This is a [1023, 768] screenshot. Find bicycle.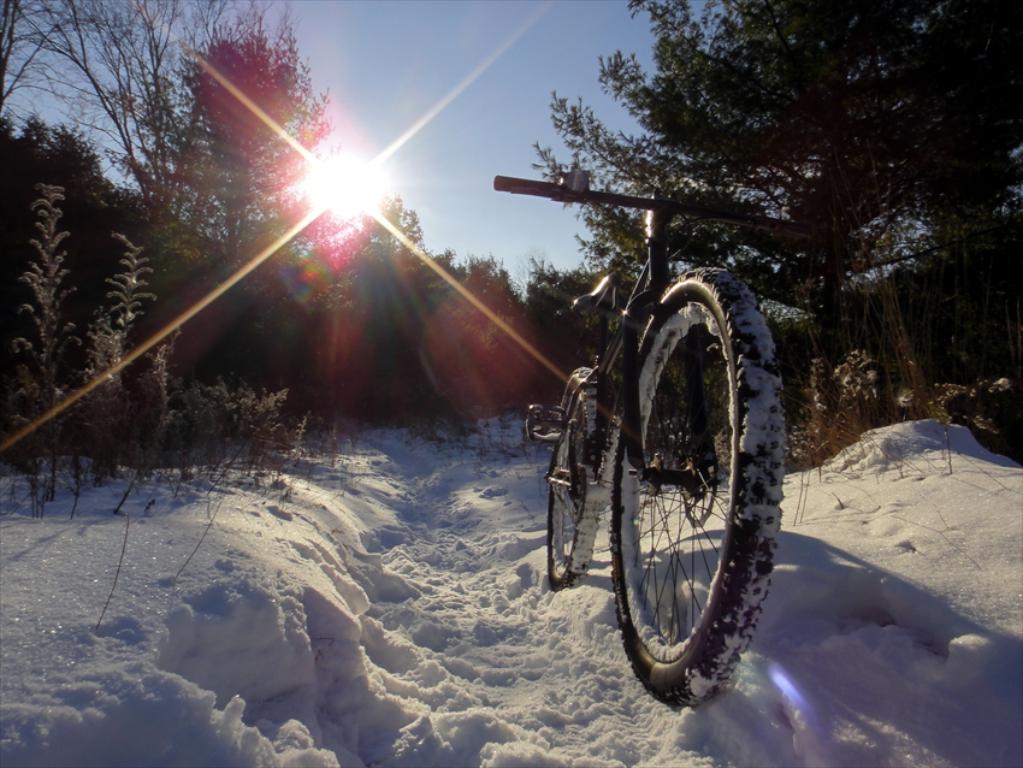
Bounding box: {"x1": 551, "y1": 126, "x2": 815, "y2": 740}.
